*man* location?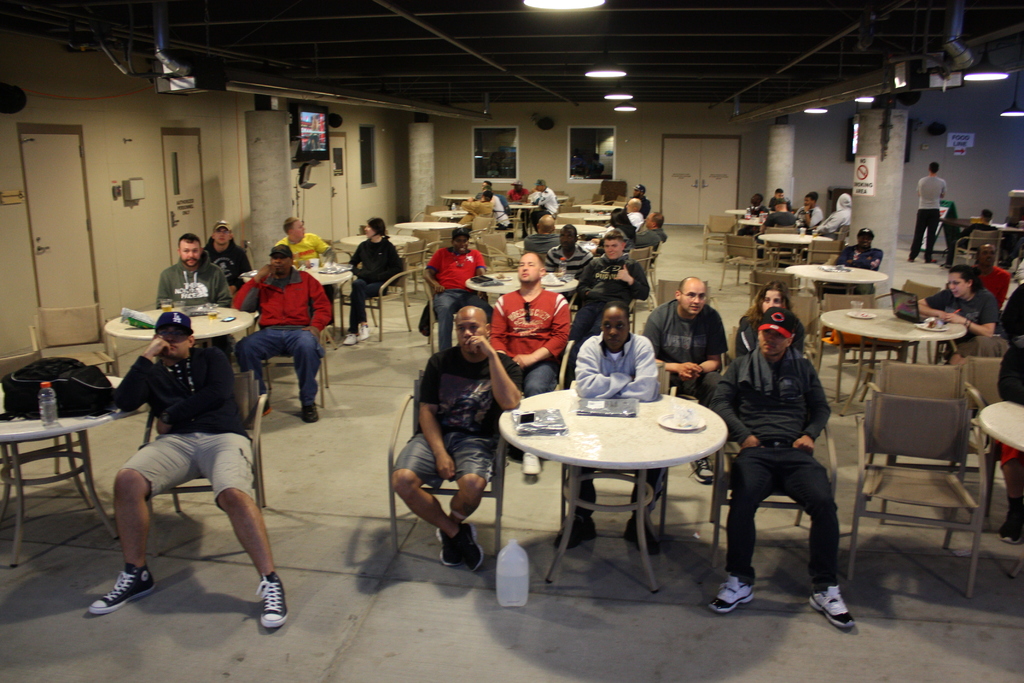
l=632, t=182, r=650, b=203
